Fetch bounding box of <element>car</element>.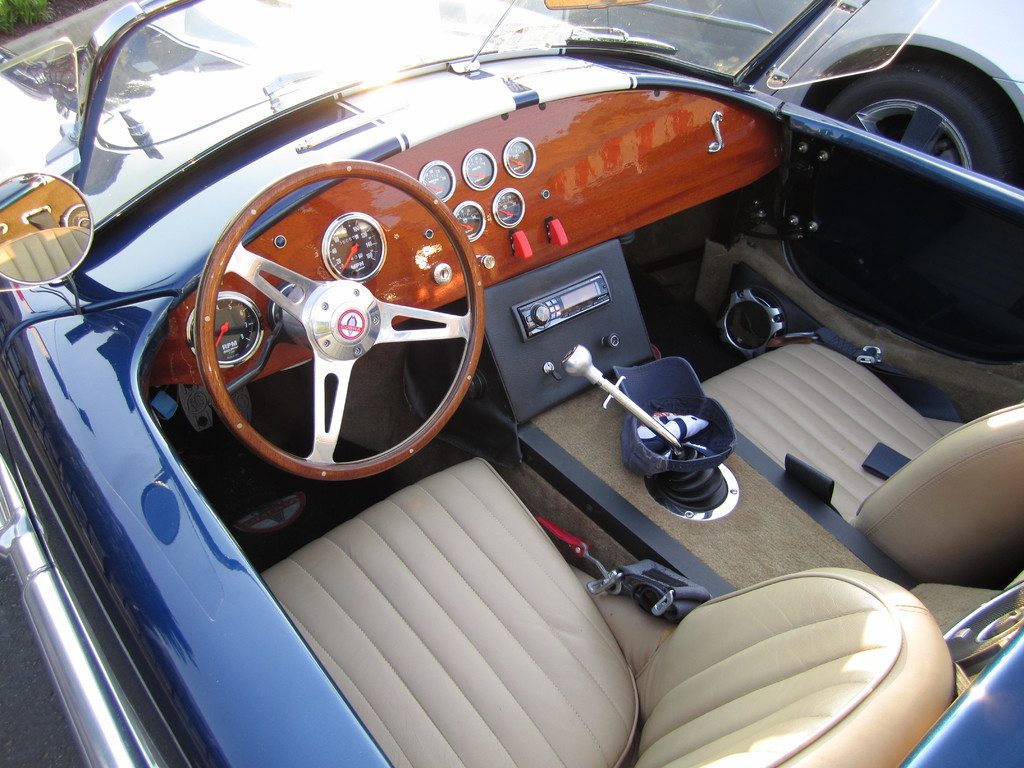
Bbox: bbox=(490, 0, 1023, 198).
